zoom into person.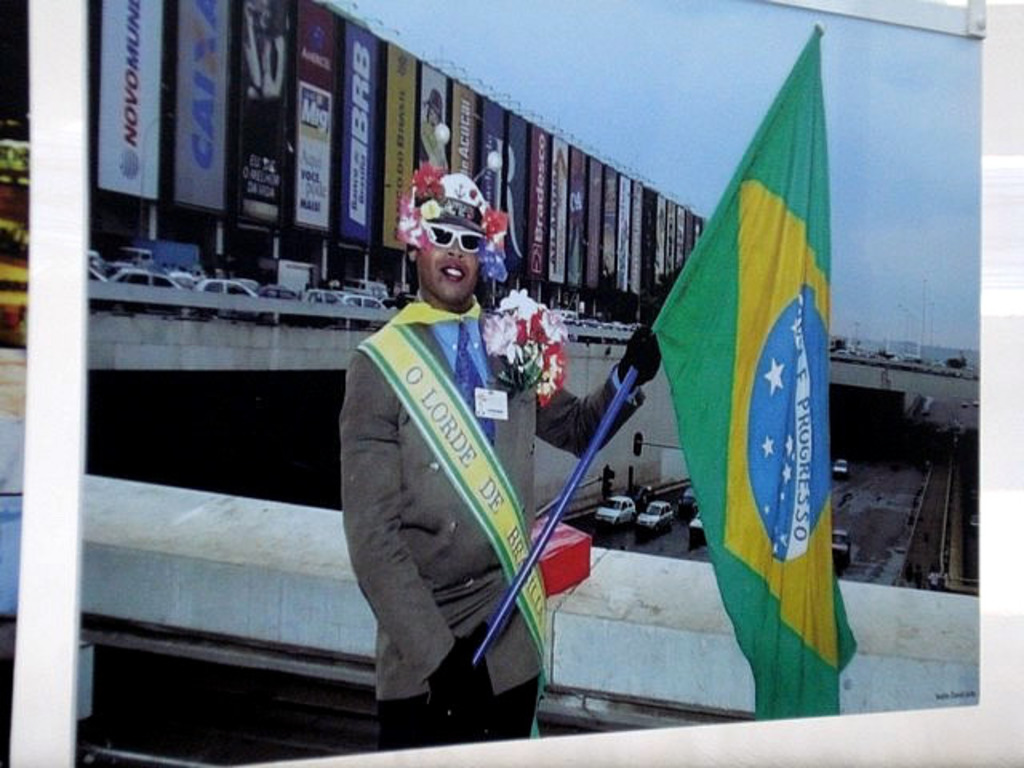
Zoom target: [x1=330, y1=171, x2=667, y2=746].
